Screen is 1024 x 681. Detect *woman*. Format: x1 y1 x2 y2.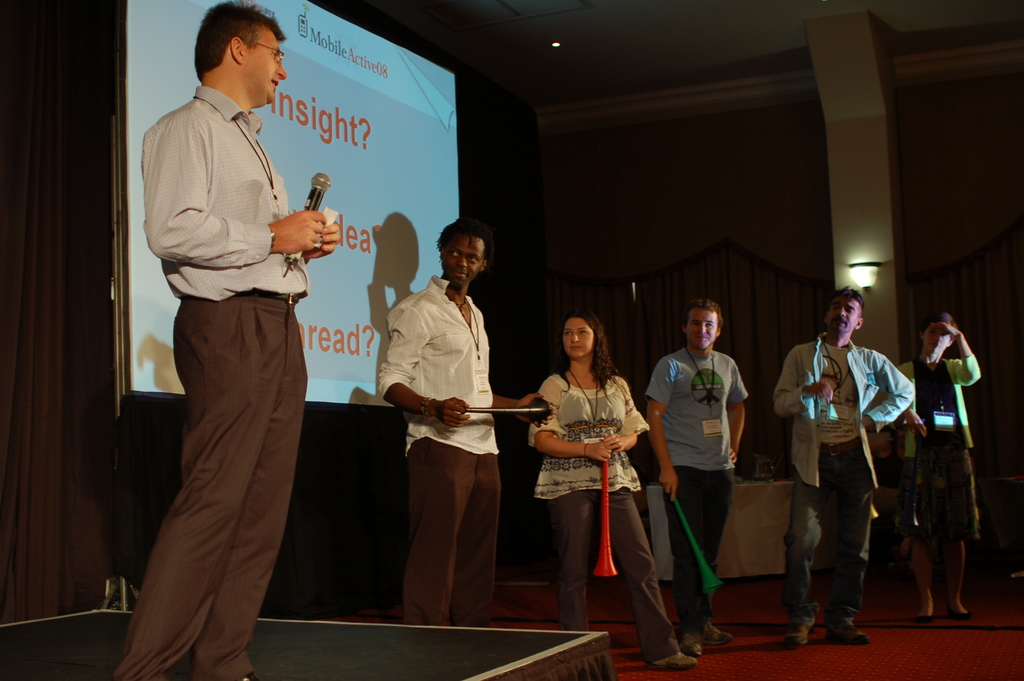
897 314 979 617.
